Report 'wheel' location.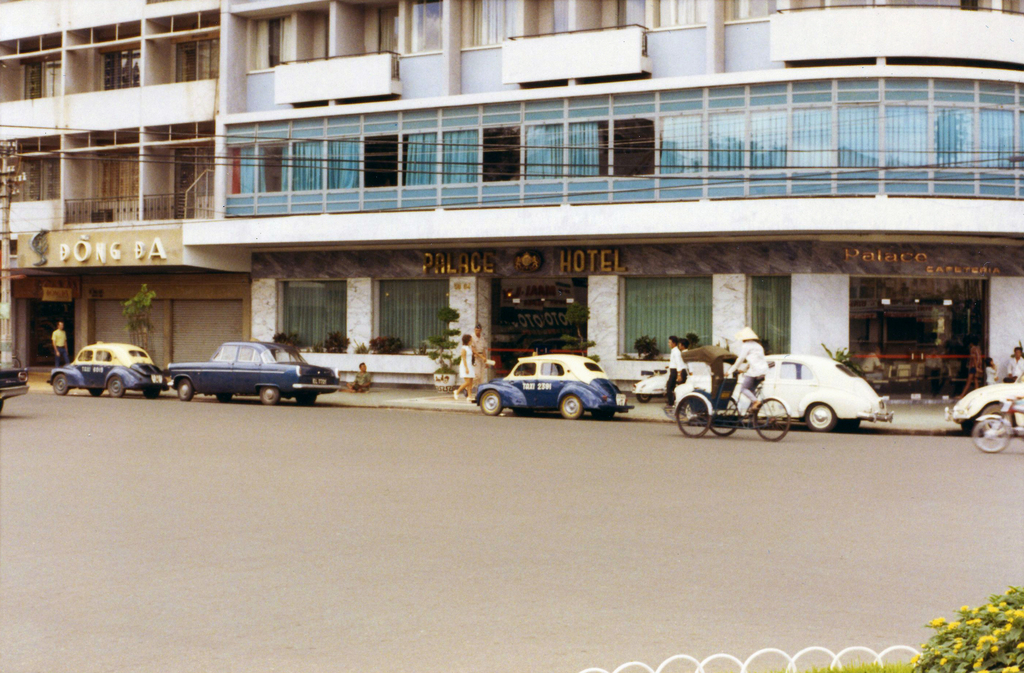
Report: bbox(89, 386, 102, 395).
